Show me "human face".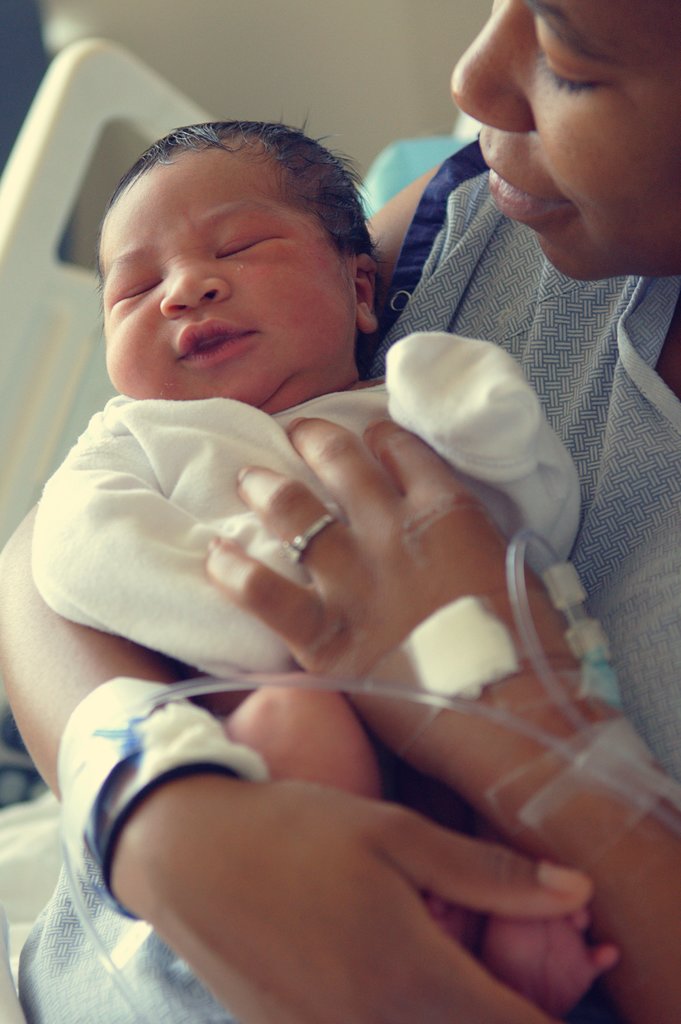
"human face" is here: 444, 0, 680, 286.
